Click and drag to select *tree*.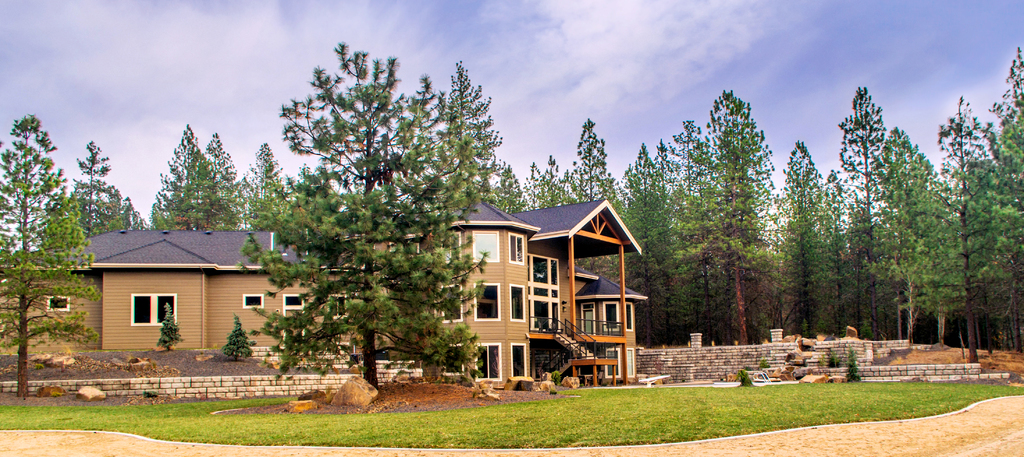
Selection: crop(425, 56, 525, 218).
